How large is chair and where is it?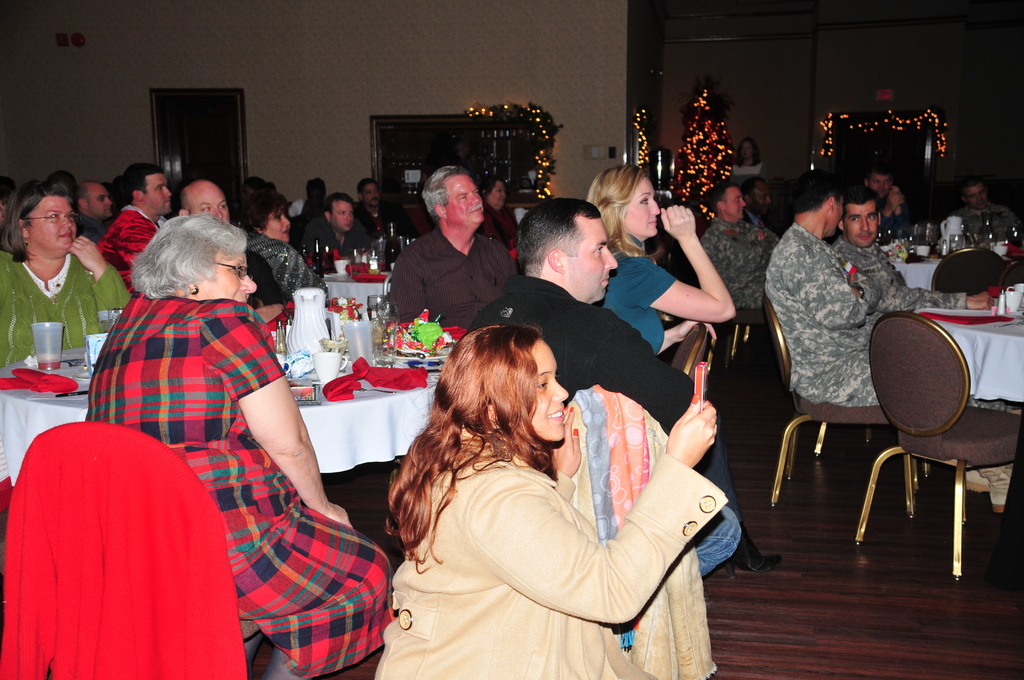
Bounding box: x1=666 y1=317 x2=710 y2=403.
